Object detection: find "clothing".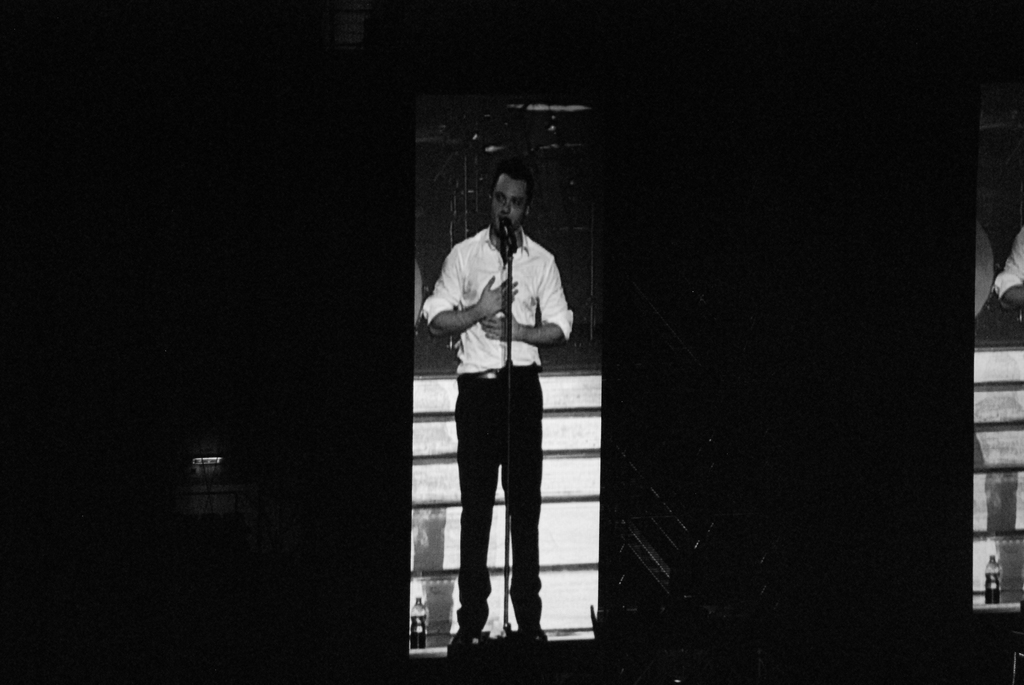
pyautogui.locateOnScreen(411, 235, 567, 647).
